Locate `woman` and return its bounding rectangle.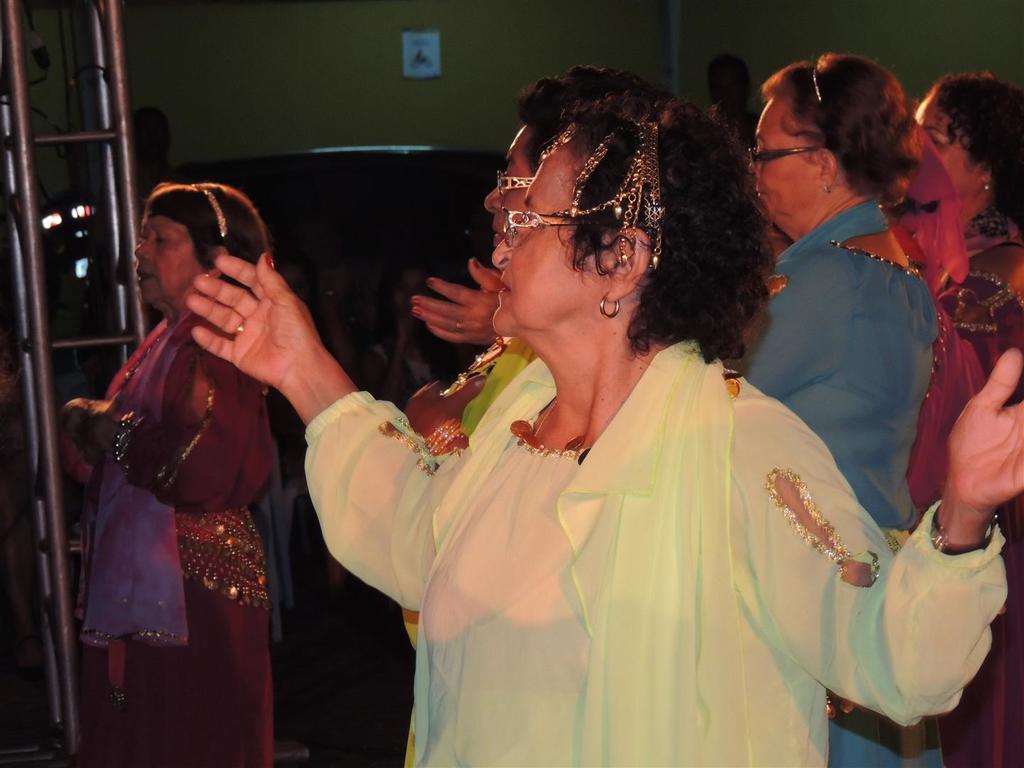
Rect(192, 80, 1023, 767).
